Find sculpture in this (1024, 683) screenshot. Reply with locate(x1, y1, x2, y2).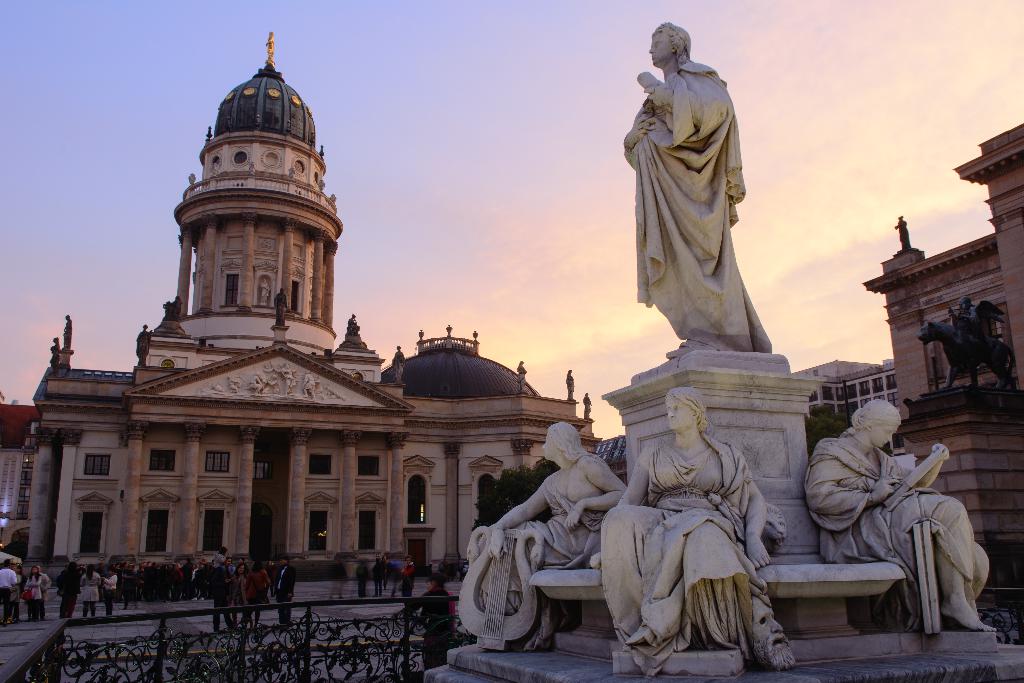
locate(164, 296, 182, 322).
